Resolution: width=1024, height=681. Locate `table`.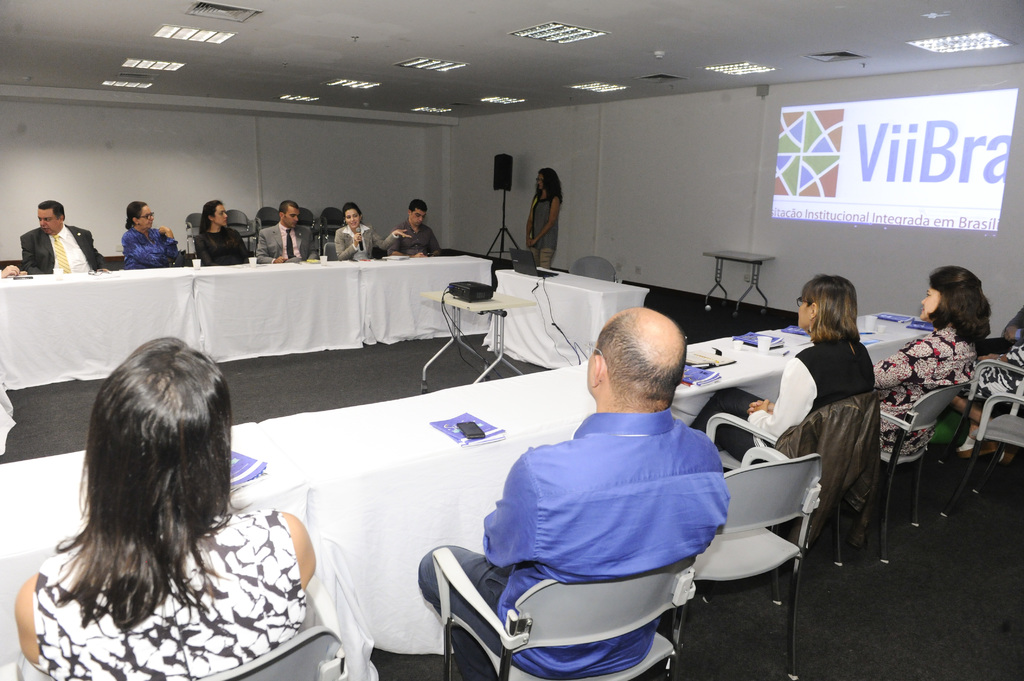
select_region(358, 257, 499, 346).
